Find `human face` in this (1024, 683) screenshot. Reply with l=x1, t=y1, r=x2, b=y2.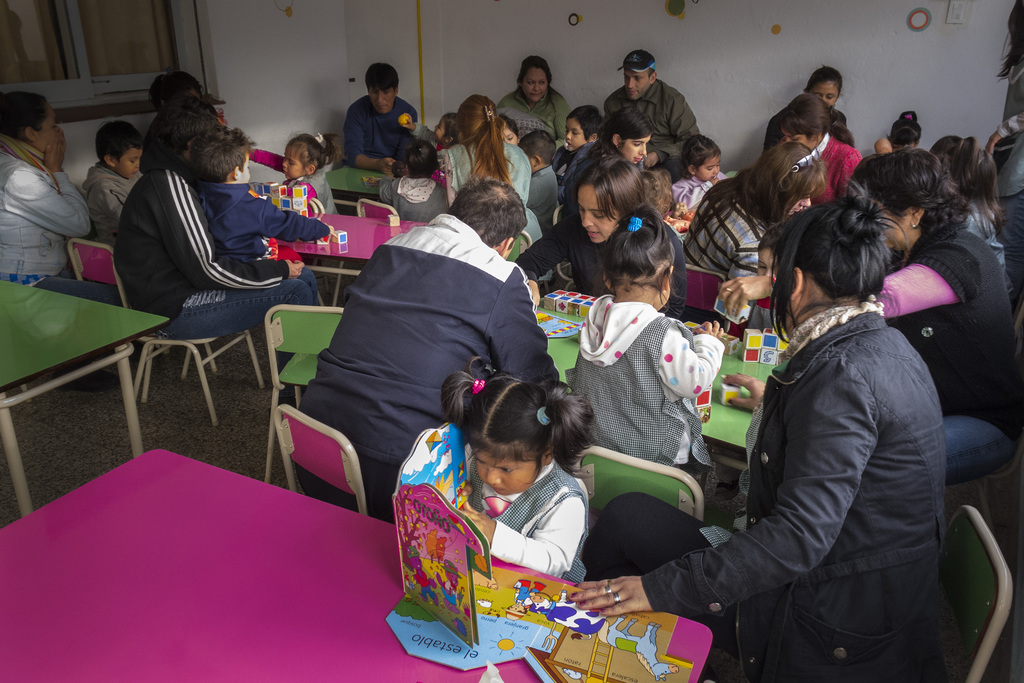
l=628, t=68, r=650, b=100.
